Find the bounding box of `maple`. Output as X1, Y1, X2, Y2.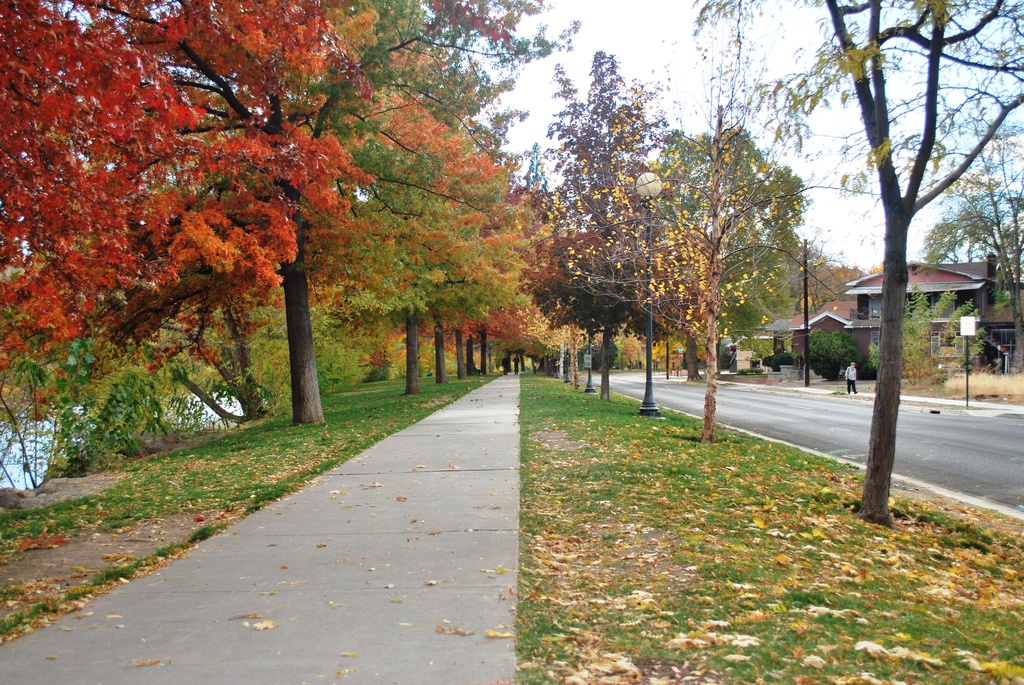
6, 0, 803, 434.
